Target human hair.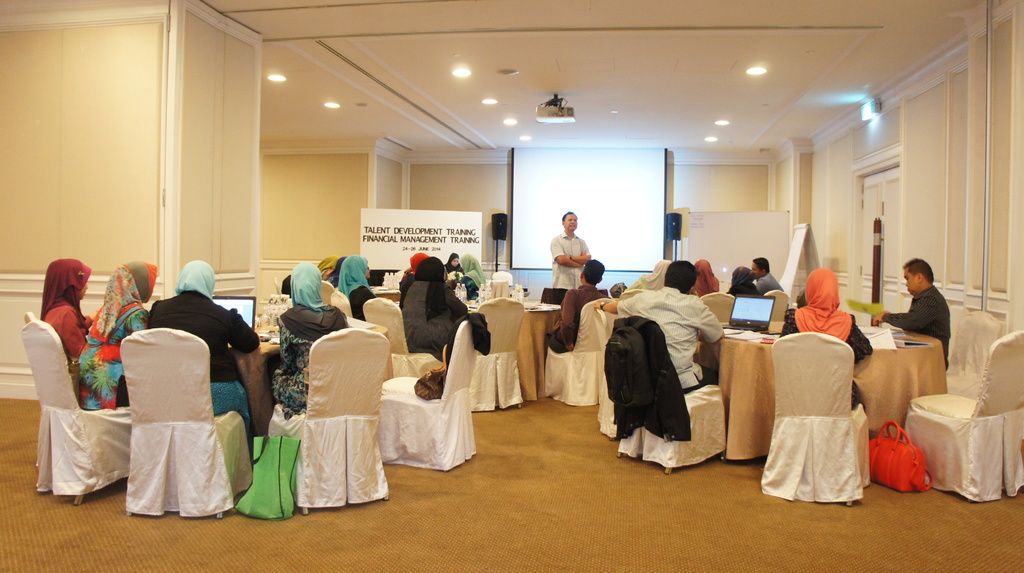
Target region: rect(902, 258, 936, 283).
